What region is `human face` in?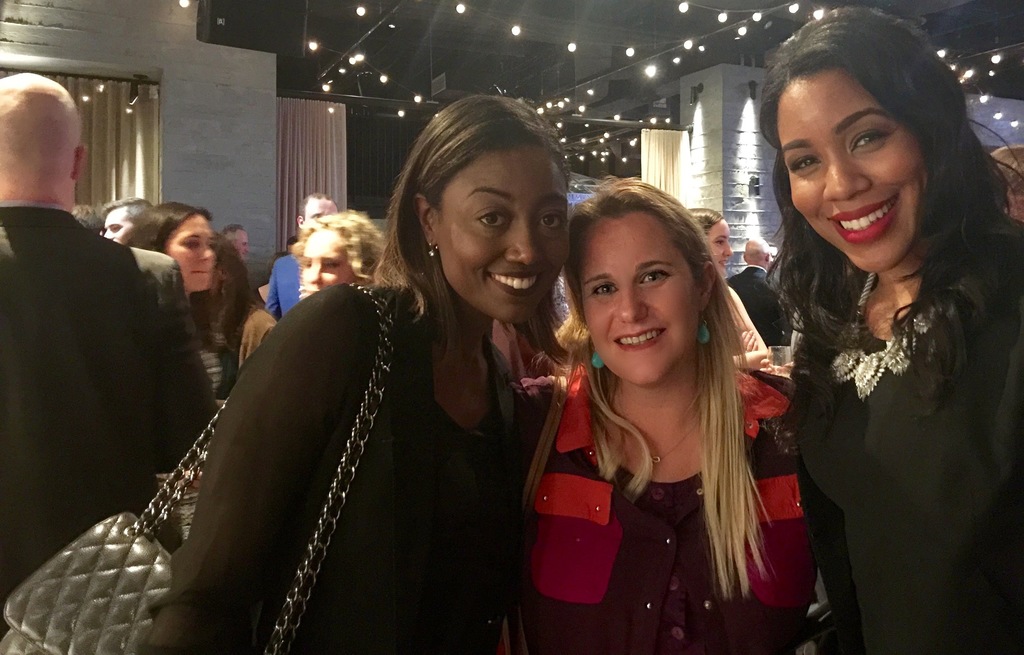
pyautogui.locateOnScreen(778, 66, 931, 275).
